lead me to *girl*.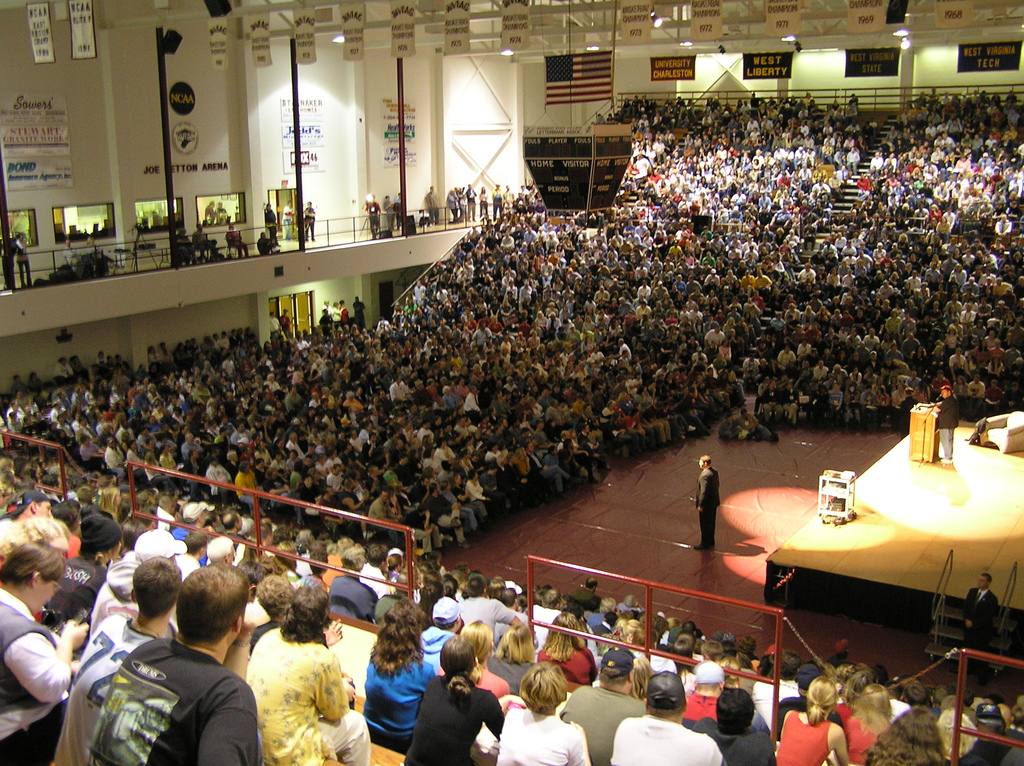
Lead to locate(837, 681, 885, 763).
